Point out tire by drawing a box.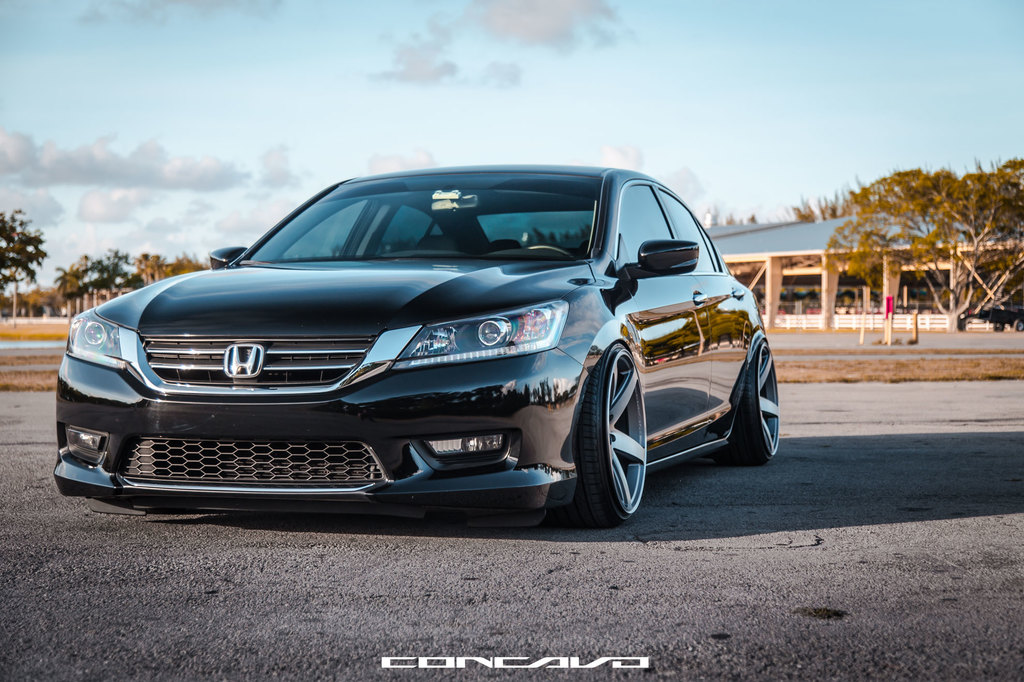
box=[732, 342, 781, 464].
